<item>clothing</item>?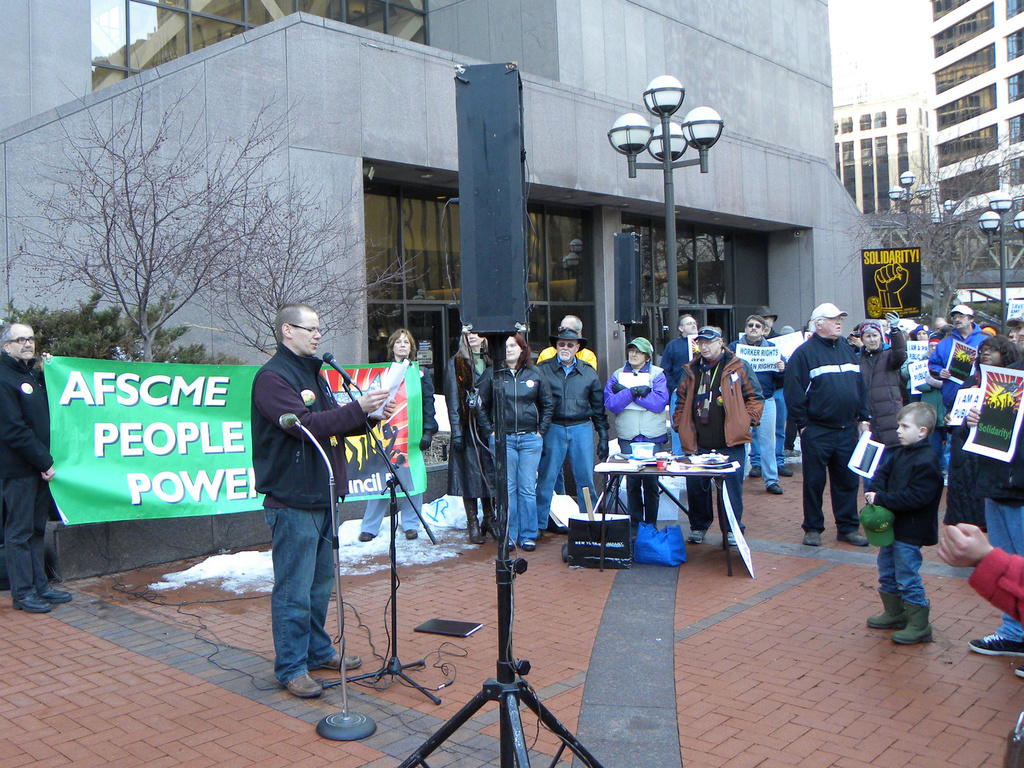
Rect(864, 426, 937, 607)
